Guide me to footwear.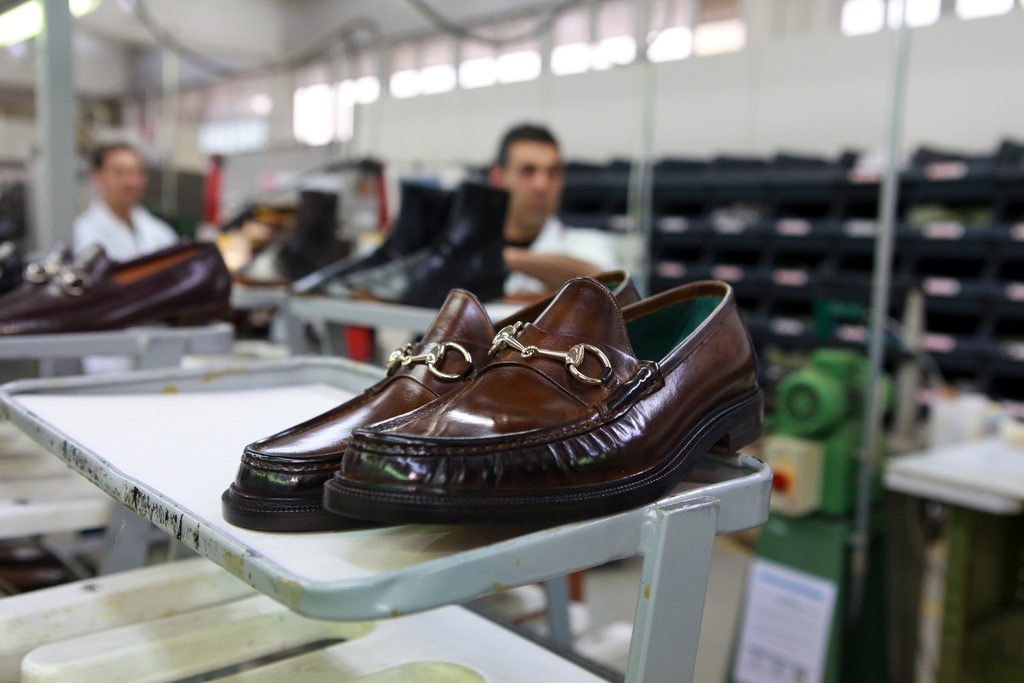
Guidance: [x1=0, y1=236, x2=73, y2=286].
